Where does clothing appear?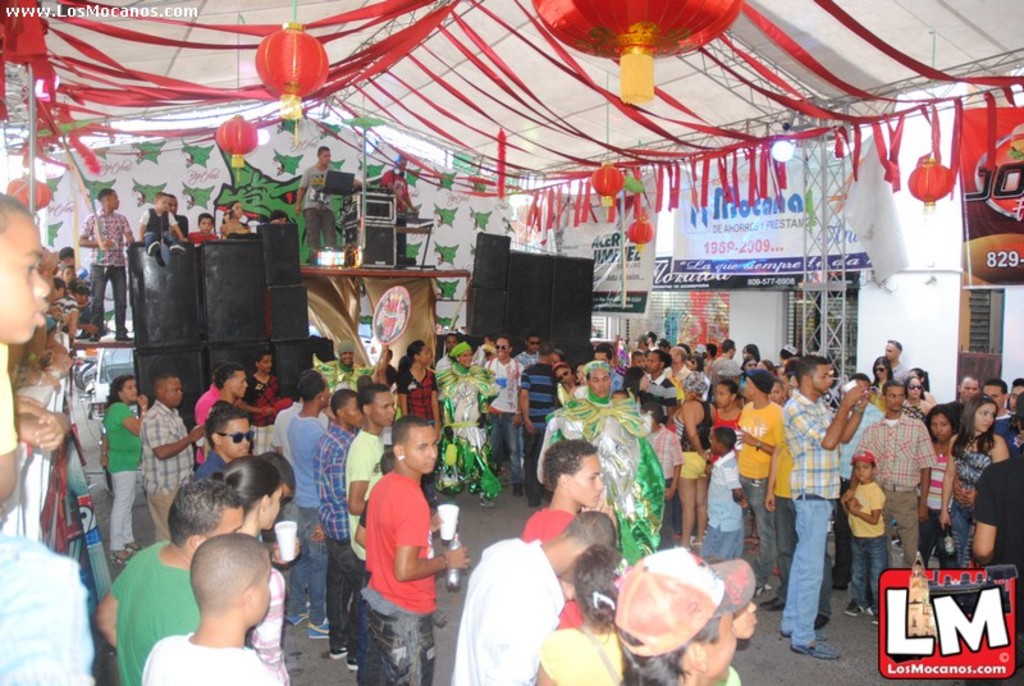
Appears at pyautogui.locateOnScreen(132, 618, 287, 685).
